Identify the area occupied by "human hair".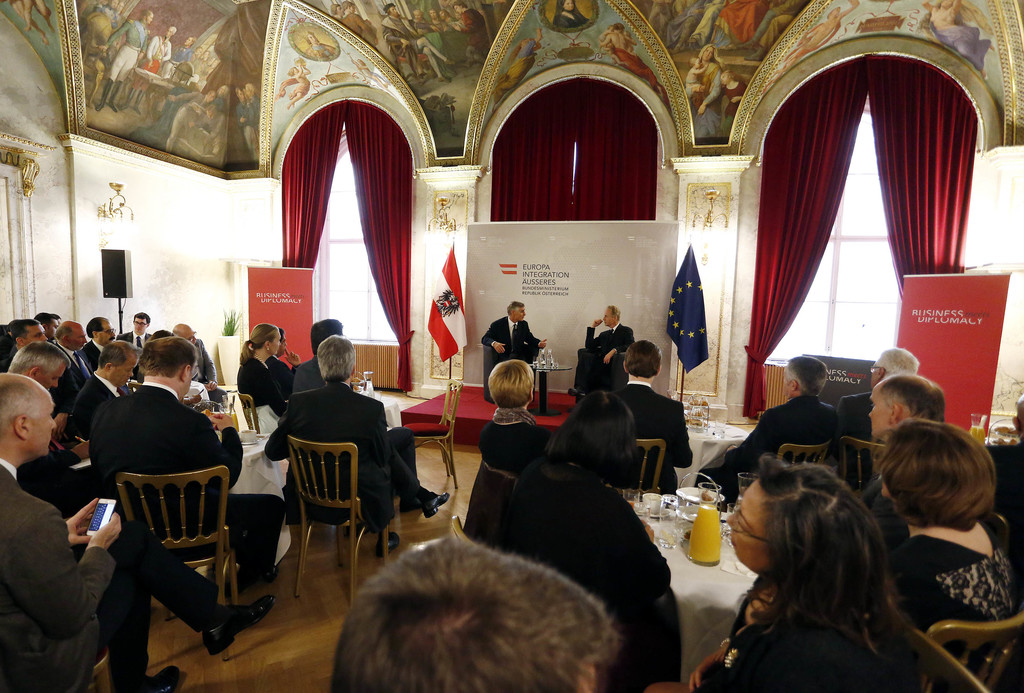
Area: left=868, top=376, right=955, bottom=444.
